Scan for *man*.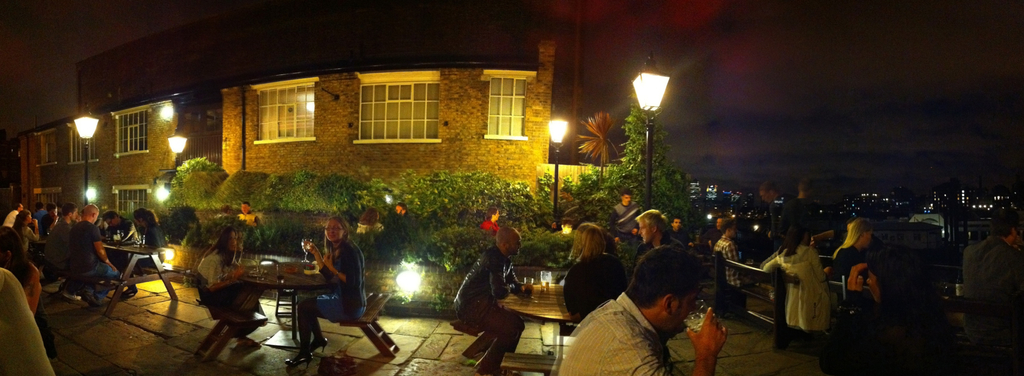
Scan result: x1=961, y1=209, x2=1023, y2=348.
